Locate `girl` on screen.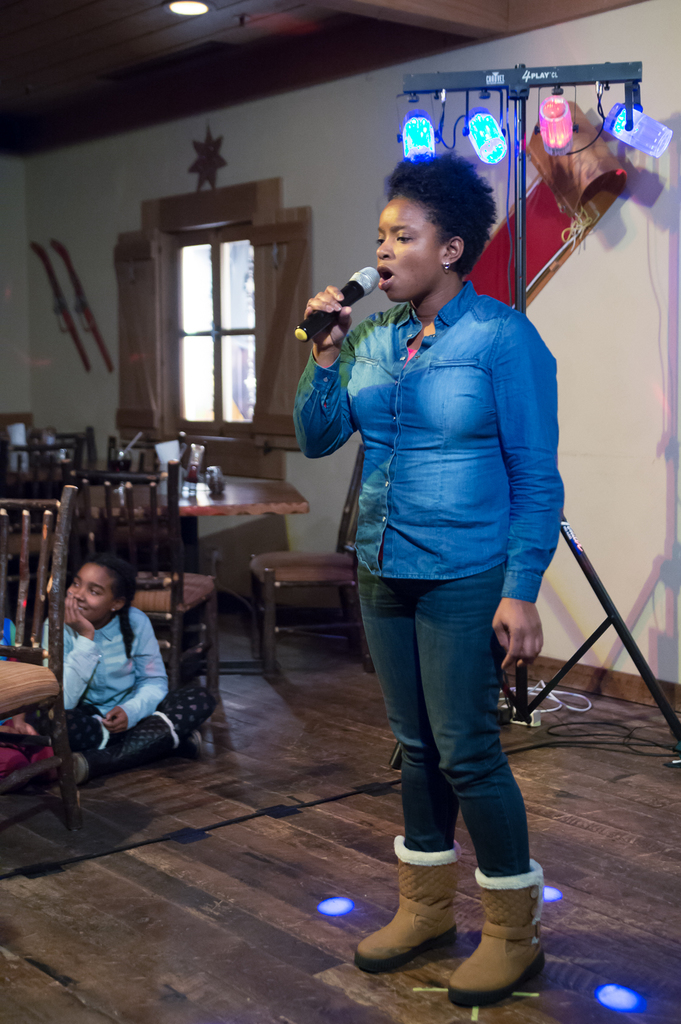
On screen at rect(291, 154, 557, 1006).
